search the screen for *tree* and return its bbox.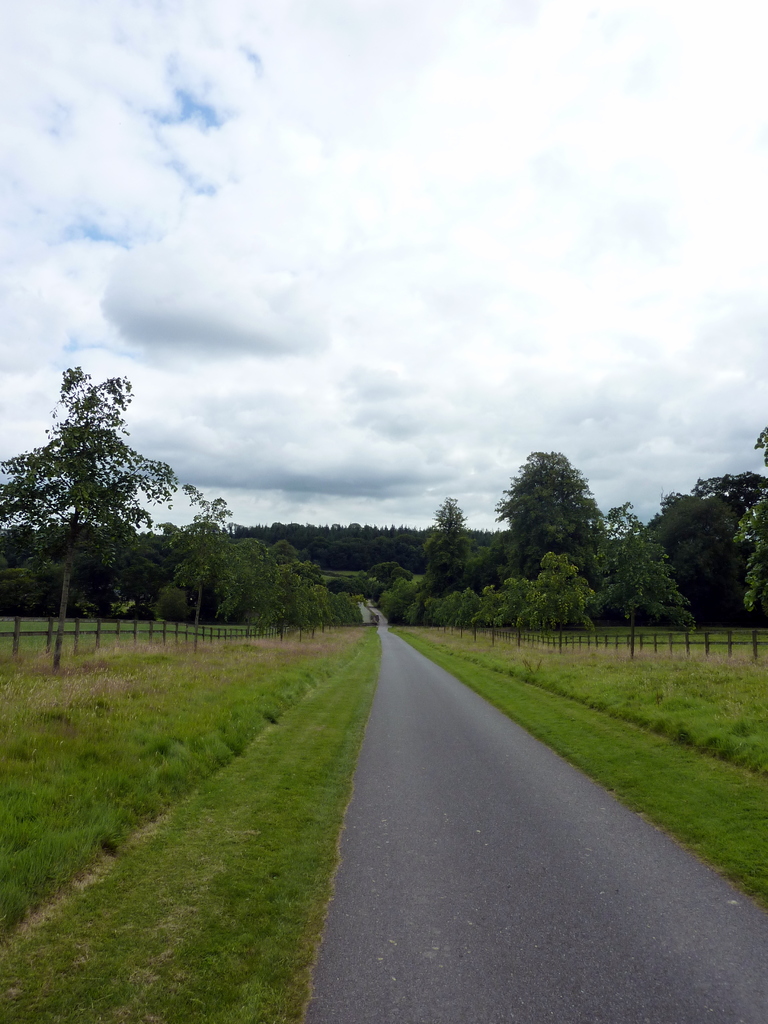
Found: [left=579, top=486, right=677, bottom=632].
